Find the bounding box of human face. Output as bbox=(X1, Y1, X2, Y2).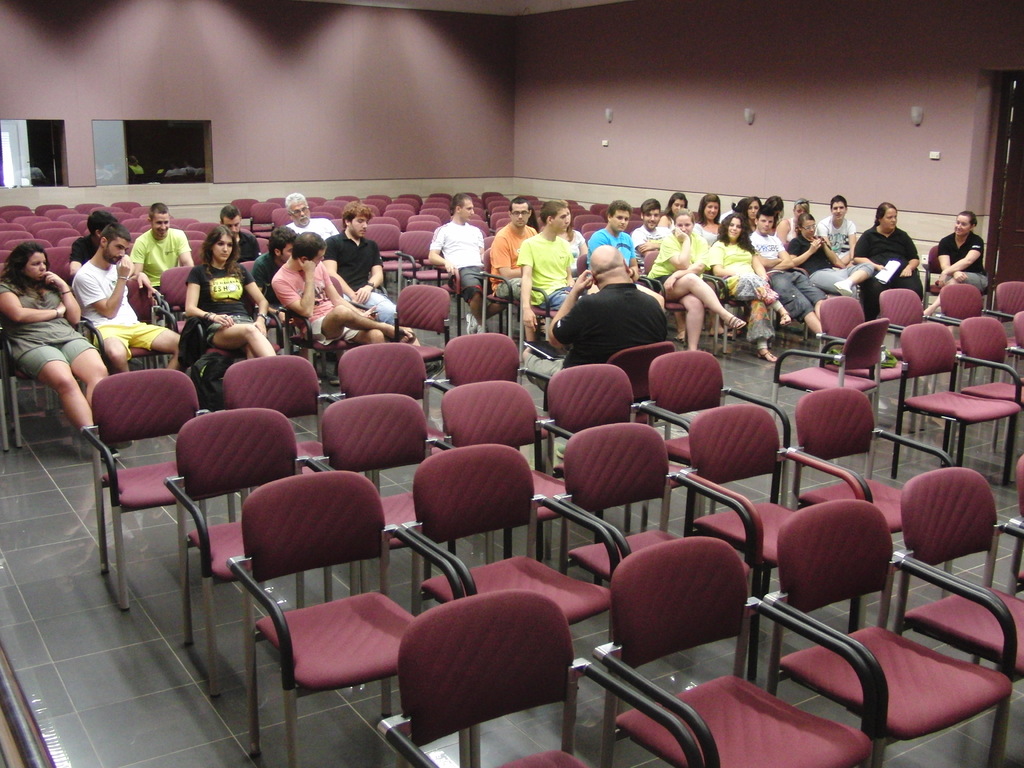
bbox=(154, 212, 173, 237).
